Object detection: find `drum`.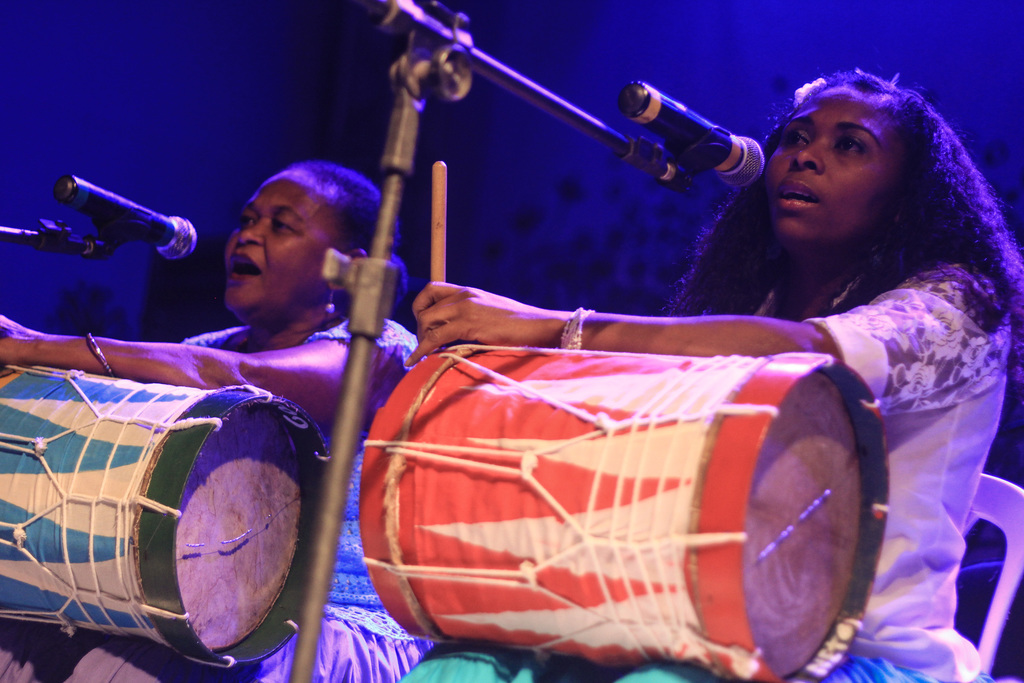
BBox(8, 327, 337, 624).
